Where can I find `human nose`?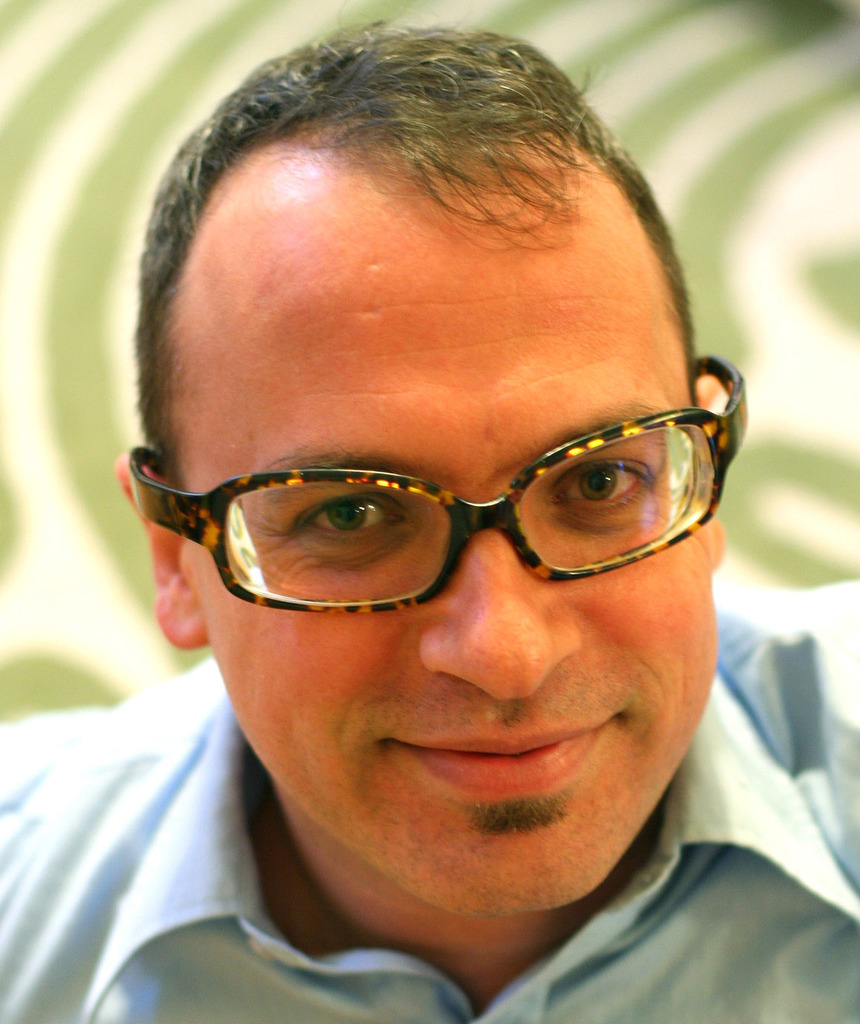
You can find it at {"left": 418, "top": 525, "right": 582, "bottom": 697}.
